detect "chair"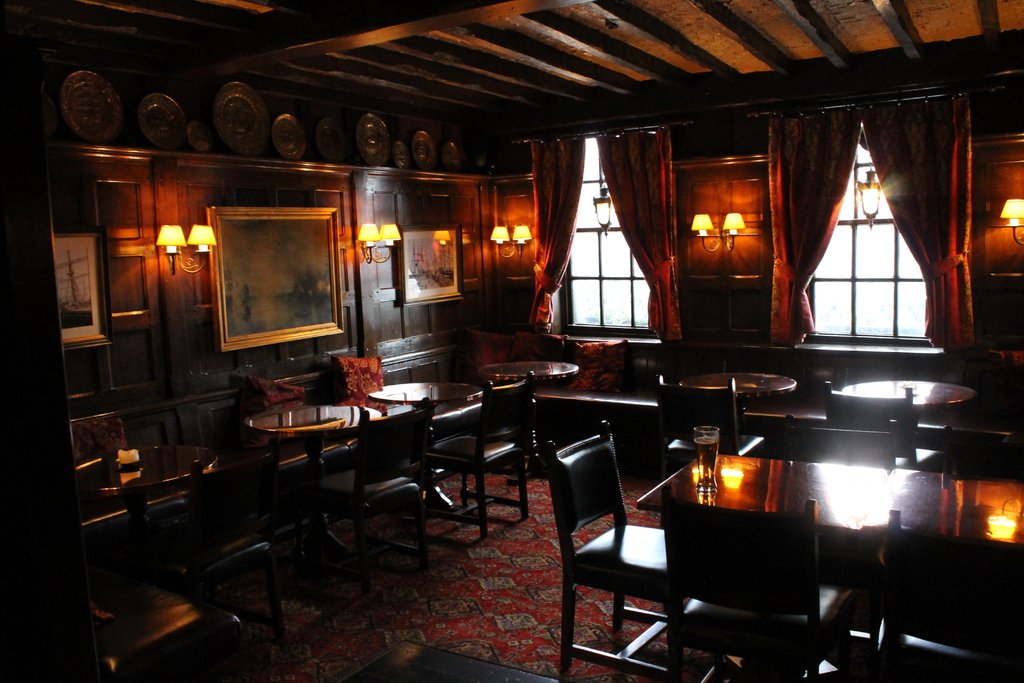
<bbox>657, 483, 890, 682</bbox>
